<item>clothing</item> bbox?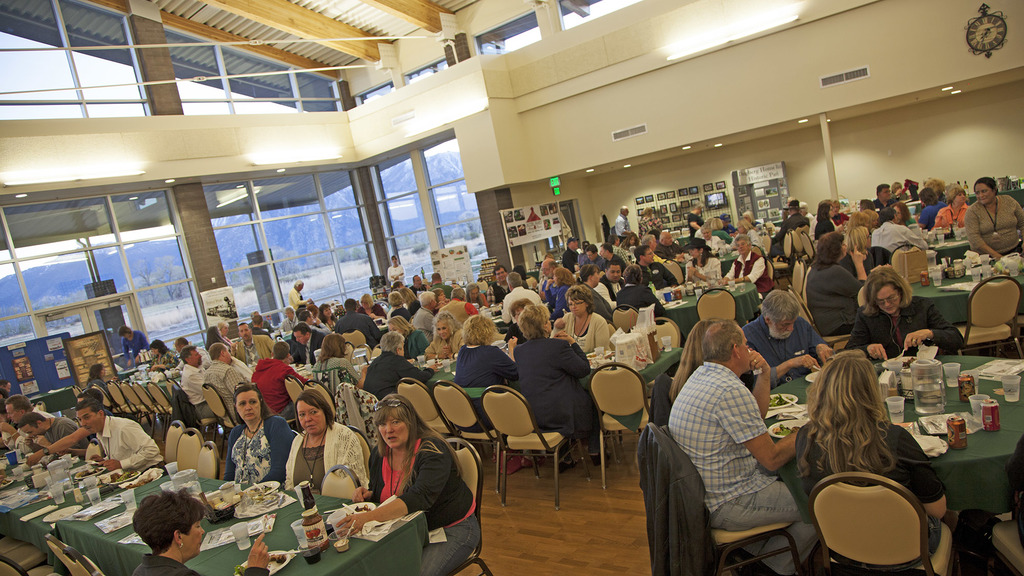
{"x1": 965, "y1": 192, "x2": 1023, "y2": 264}
